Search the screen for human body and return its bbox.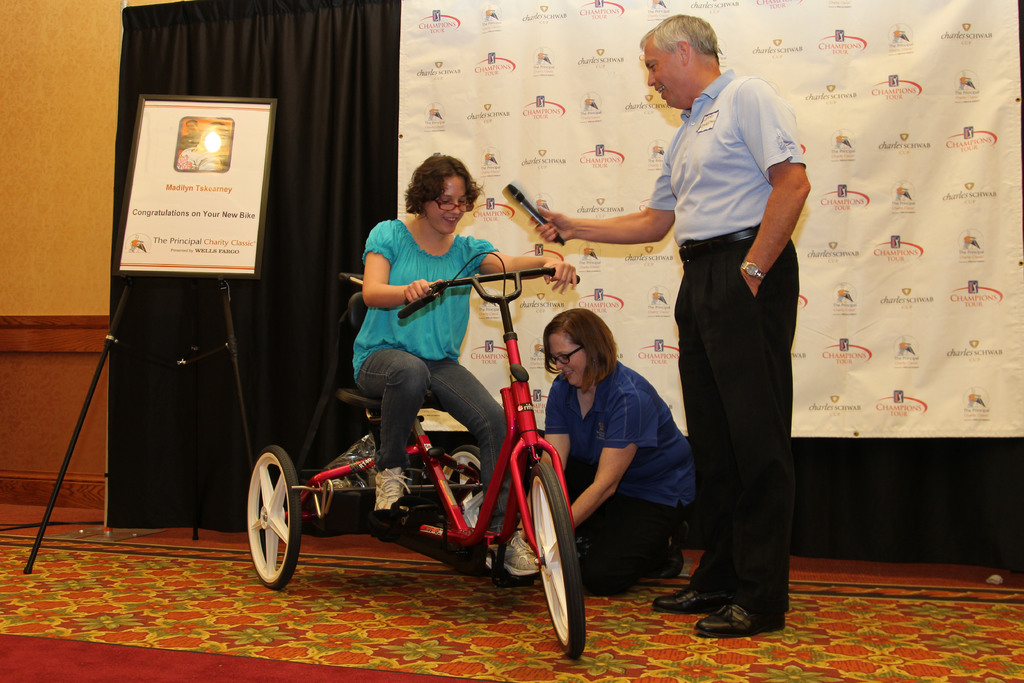
Found: pyautogui.locateOnScreen(529, 12, 808, 638).
